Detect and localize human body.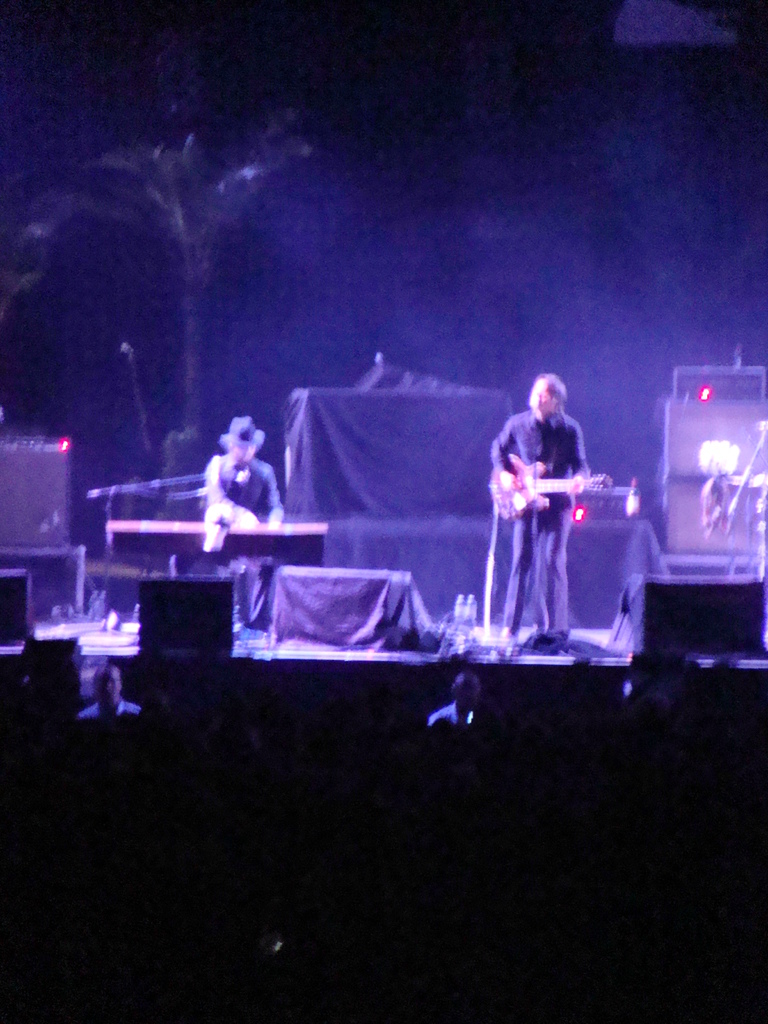
Localized at 420 676 483 722.
